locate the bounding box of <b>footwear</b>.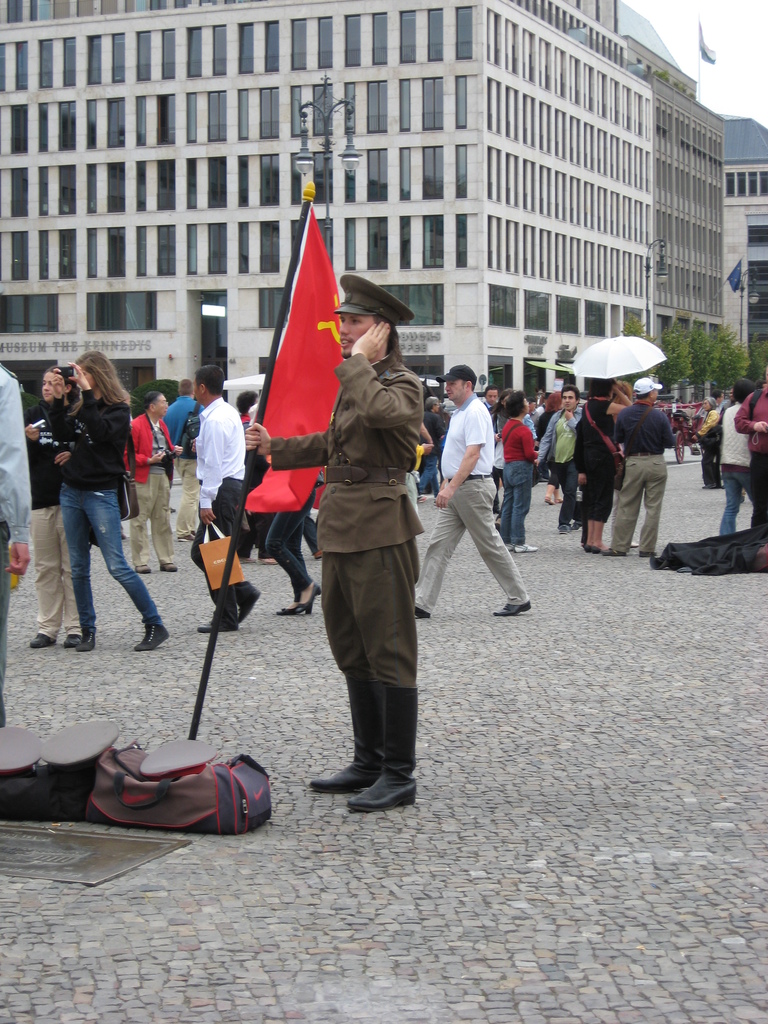
Bounding box: [x1=508, y1=547, x2=524, y2=554].
